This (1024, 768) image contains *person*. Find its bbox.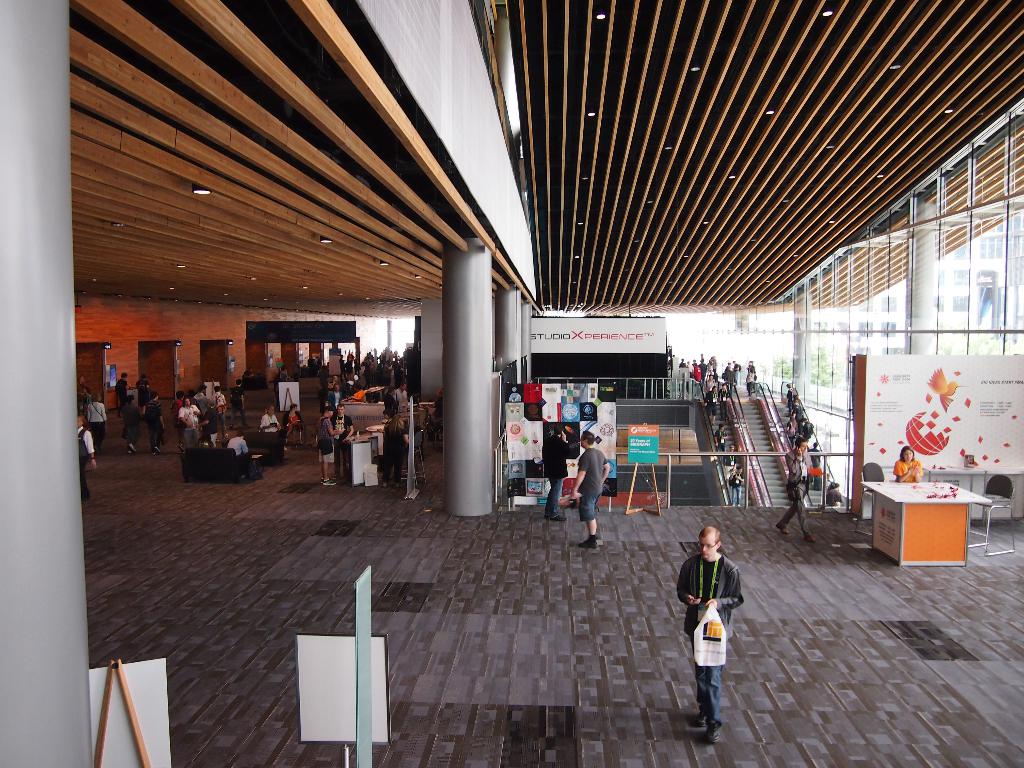
[677, 356, 685, 369].
